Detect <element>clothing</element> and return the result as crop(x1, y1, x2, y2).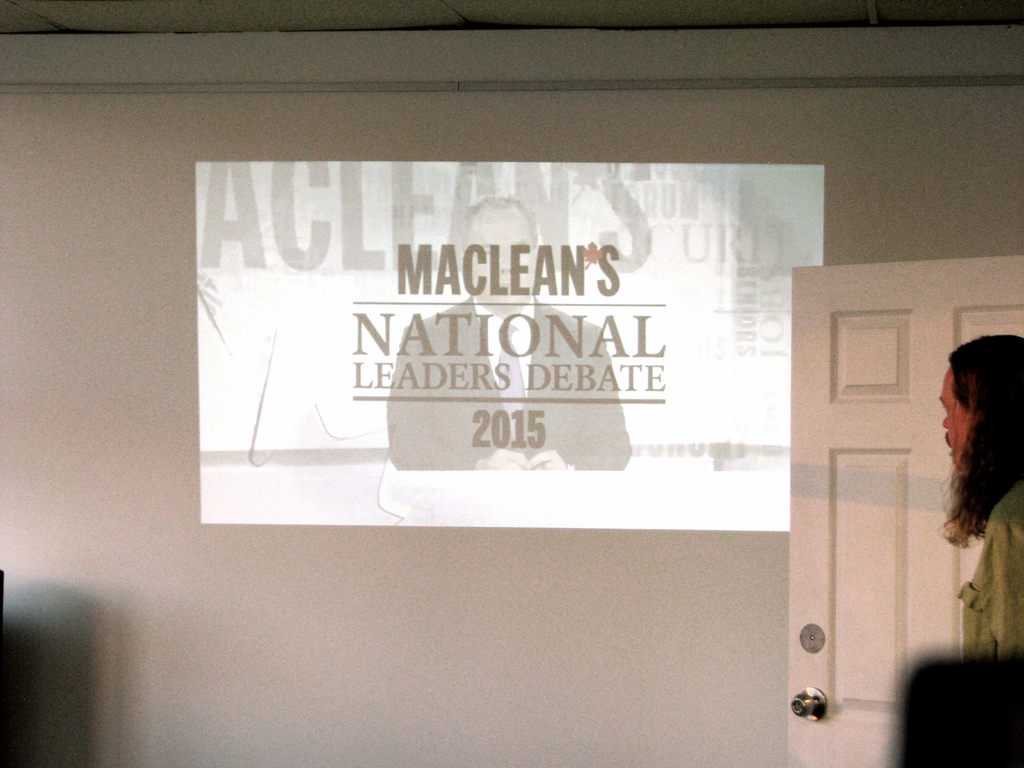
crop(967, 480, 1023, 654).
